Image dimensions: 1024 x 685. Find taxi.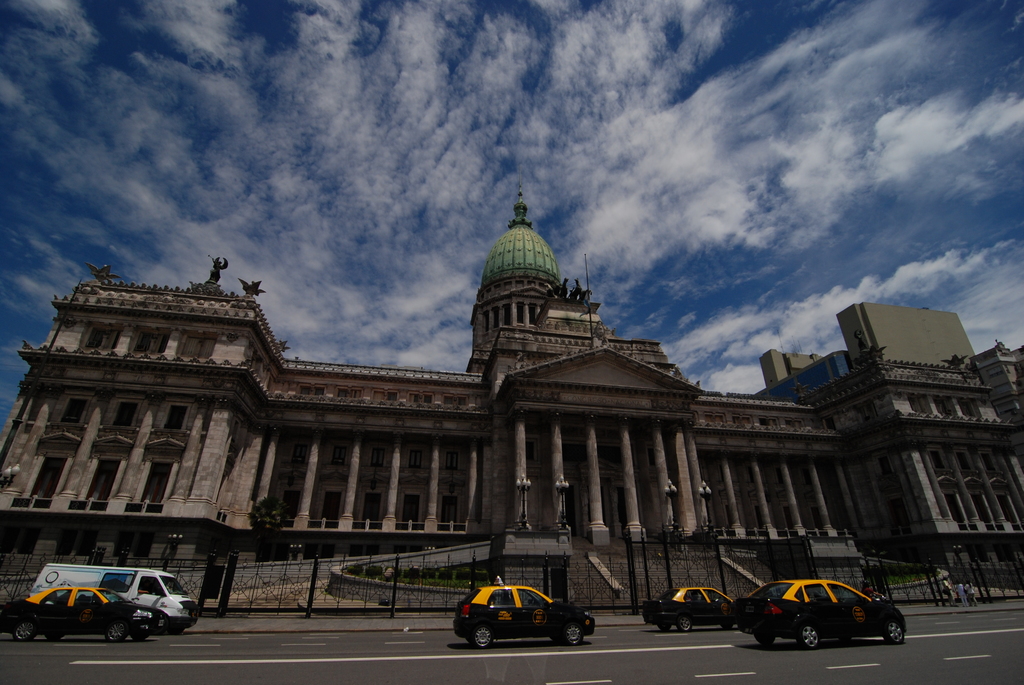
725:574:906:647.
